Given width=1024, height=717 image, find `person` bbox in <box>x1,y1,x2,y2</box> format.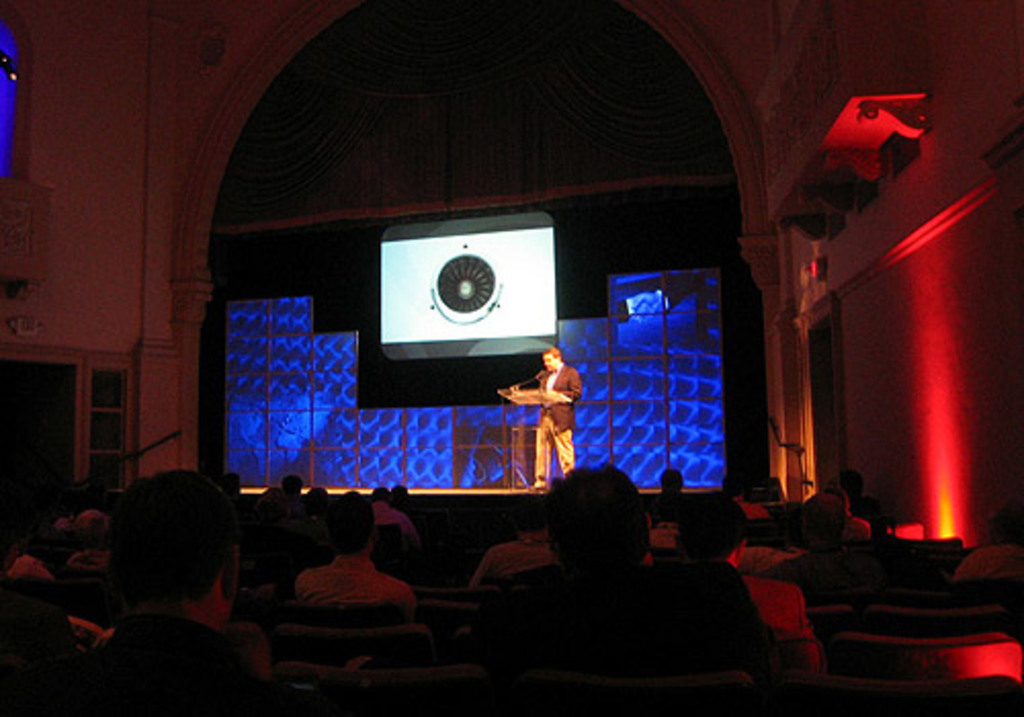
<box>305,483,332,502</box>.
